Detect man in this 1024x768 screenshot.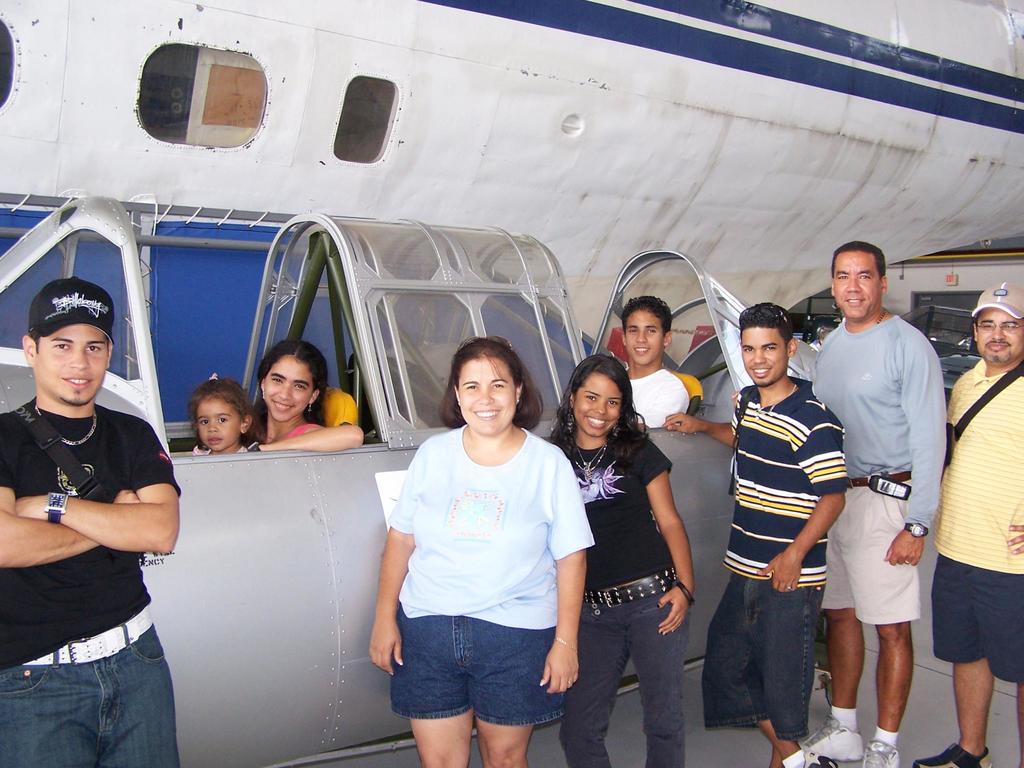
Detection: select_region(0, 278, 181, 767).
